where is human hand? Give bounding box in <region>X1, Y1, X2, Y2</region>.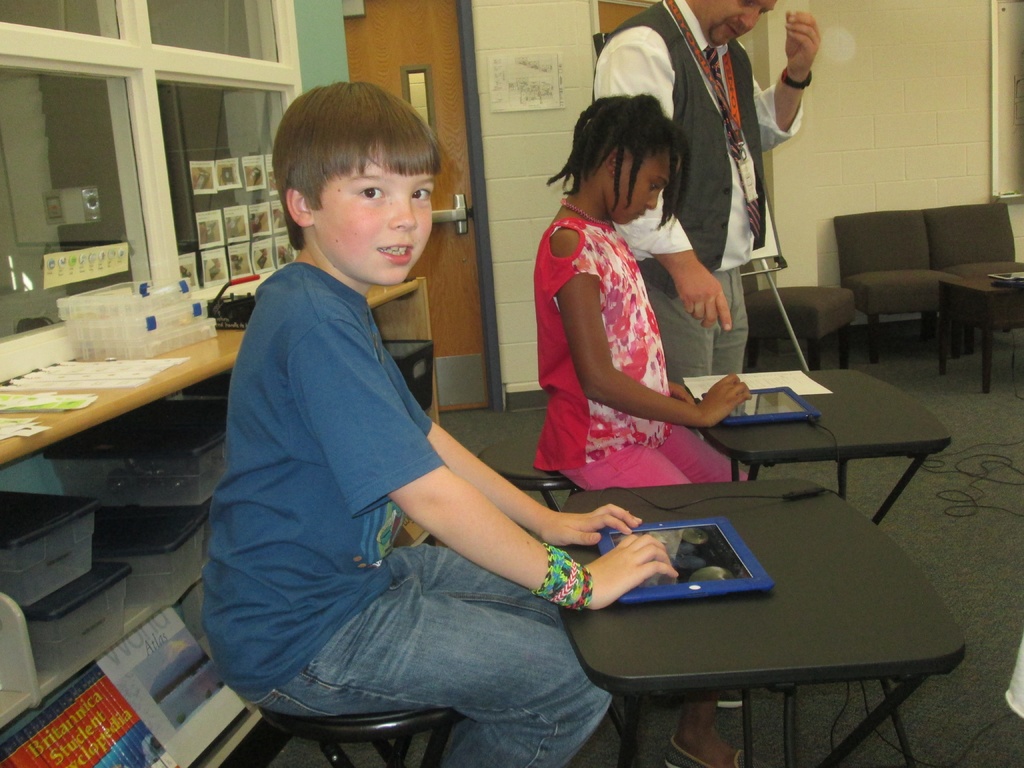
<region>536, 503, 644, 550</region>.
